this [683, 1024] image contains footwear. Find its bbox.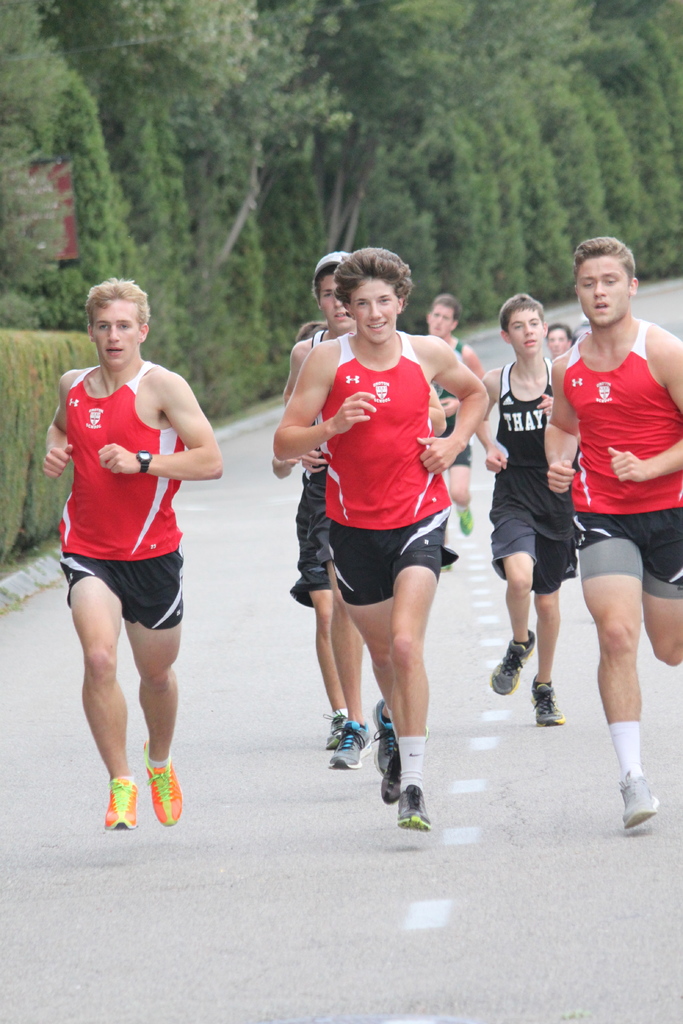
left=615, top=778, right=659, bottom=825.
